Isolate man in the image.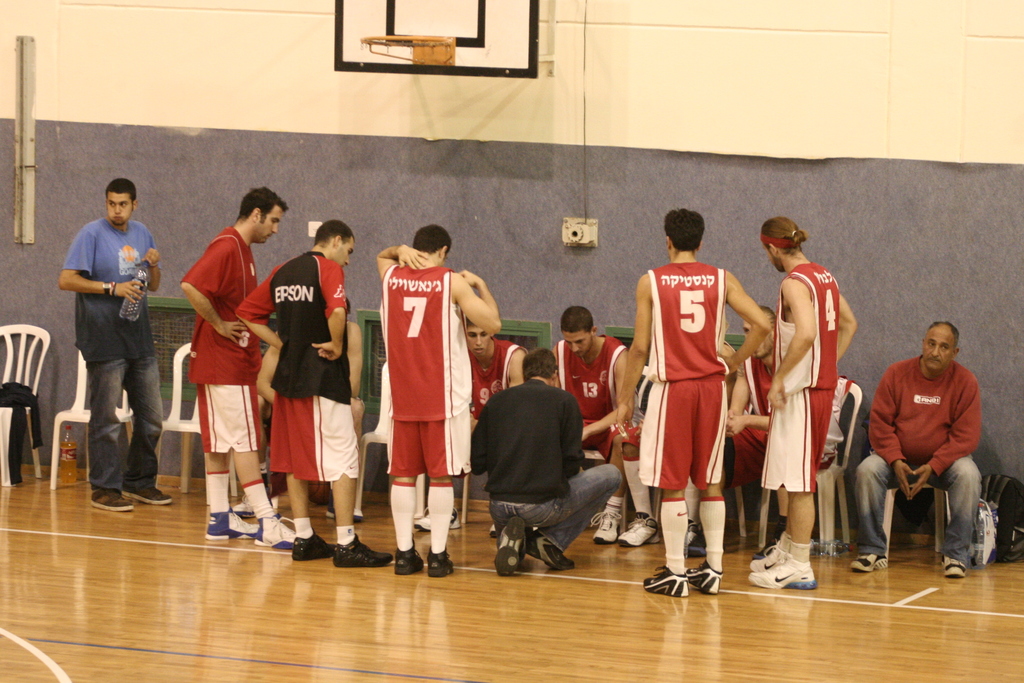
Isolated region: 620:334:737:550.
